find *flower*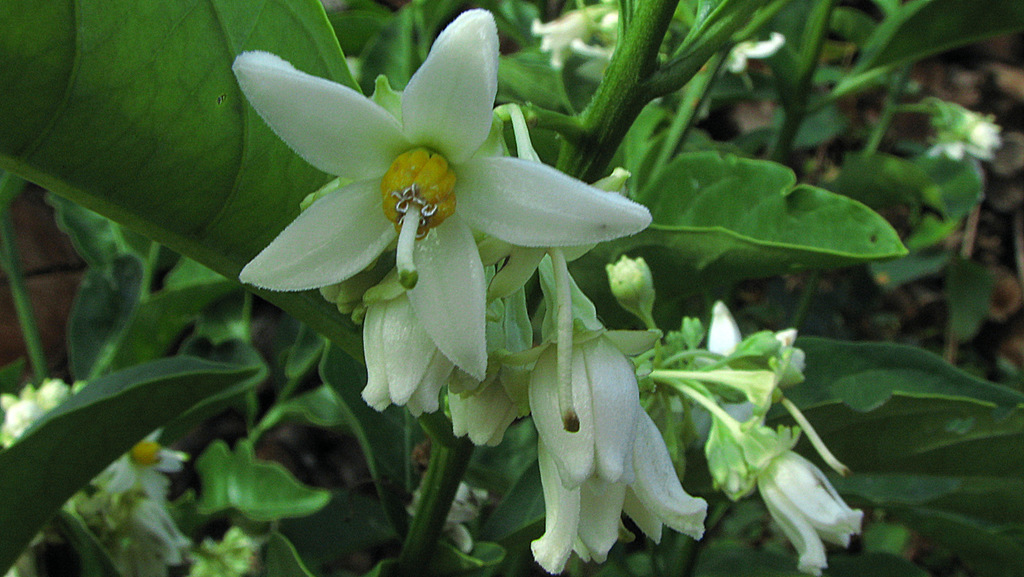
select_region(531, 0, 622, 74)
